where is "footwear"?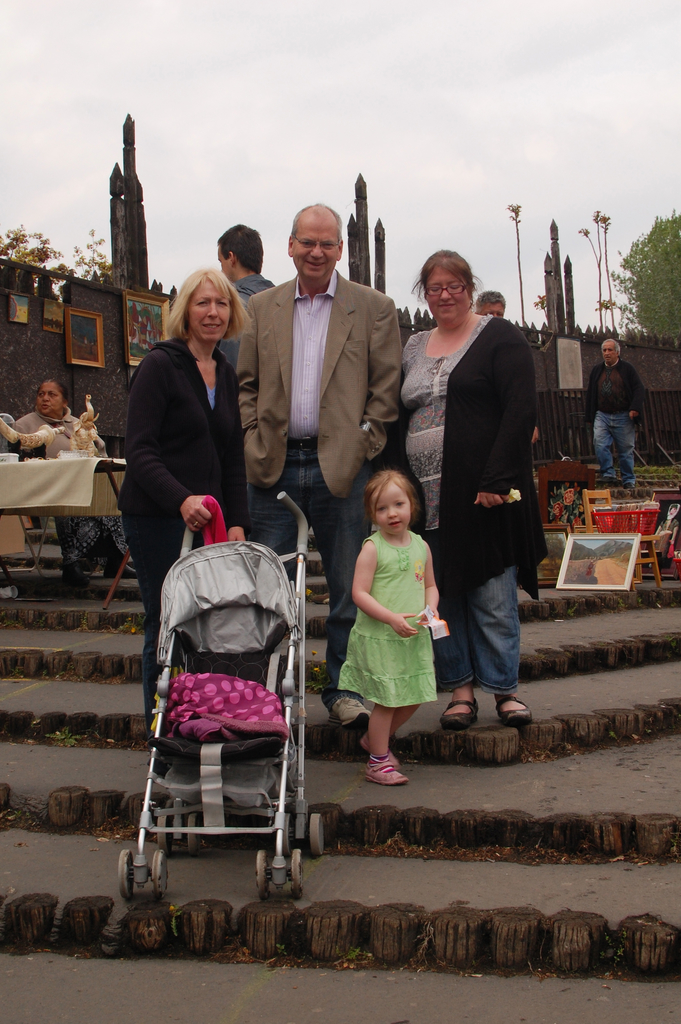
crop(361, 733, 399, 765).
